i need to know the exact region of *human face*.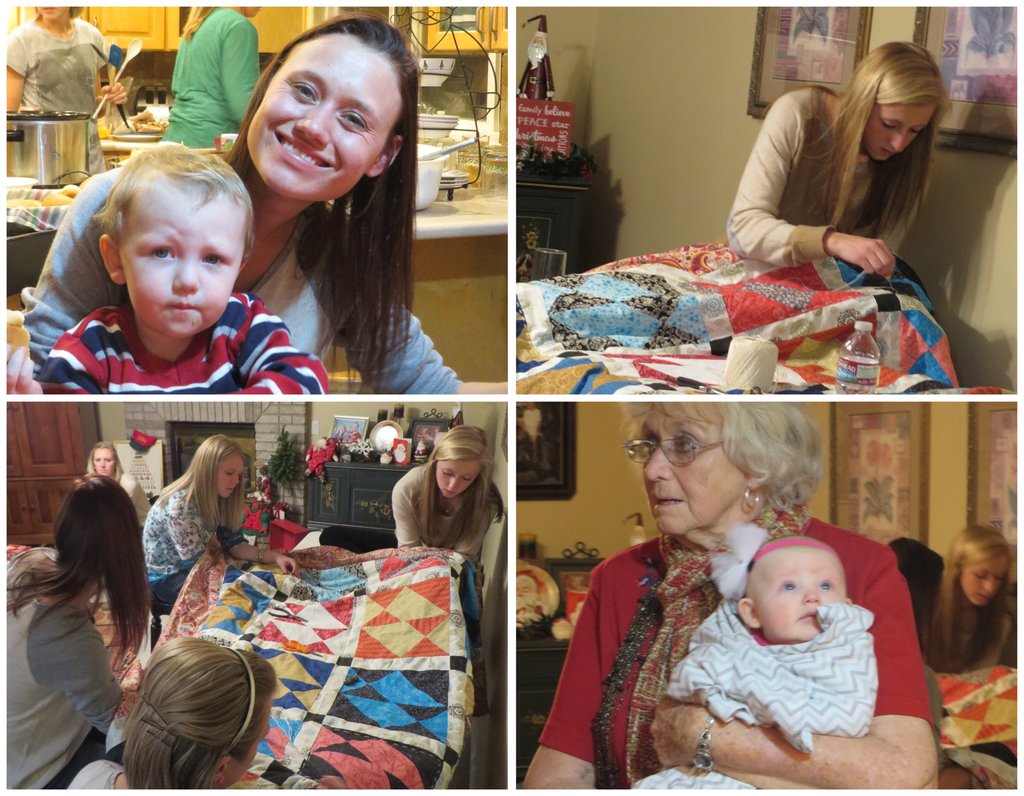
Region: select_region(643, 407, 754, 539).
